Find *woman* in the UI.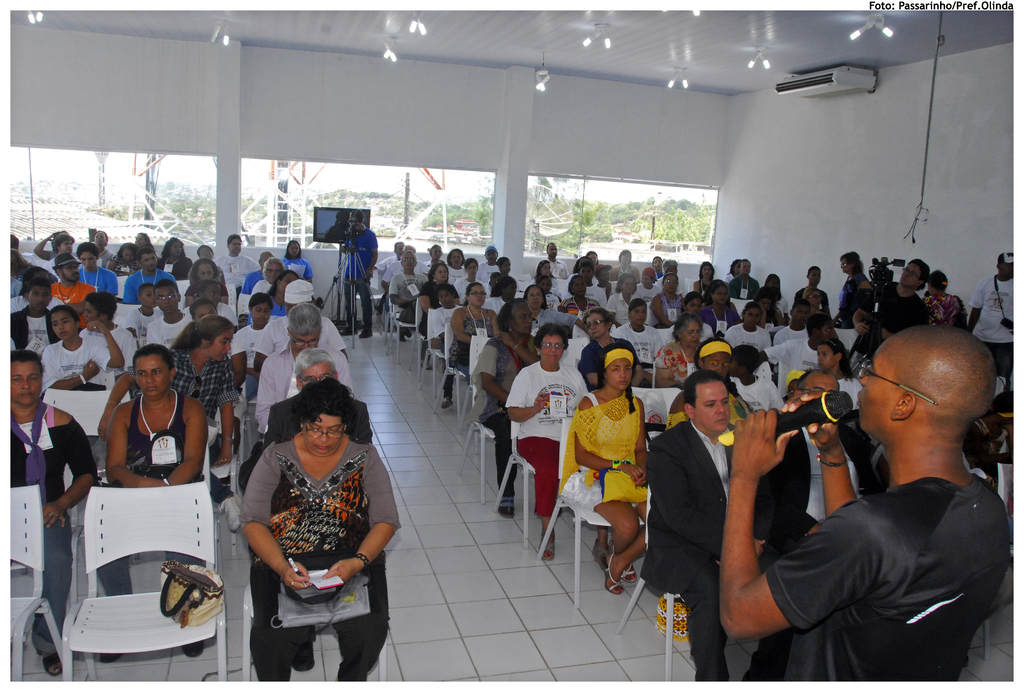
UI element at (x1=578, y1=305, x2=643, y2=385).
